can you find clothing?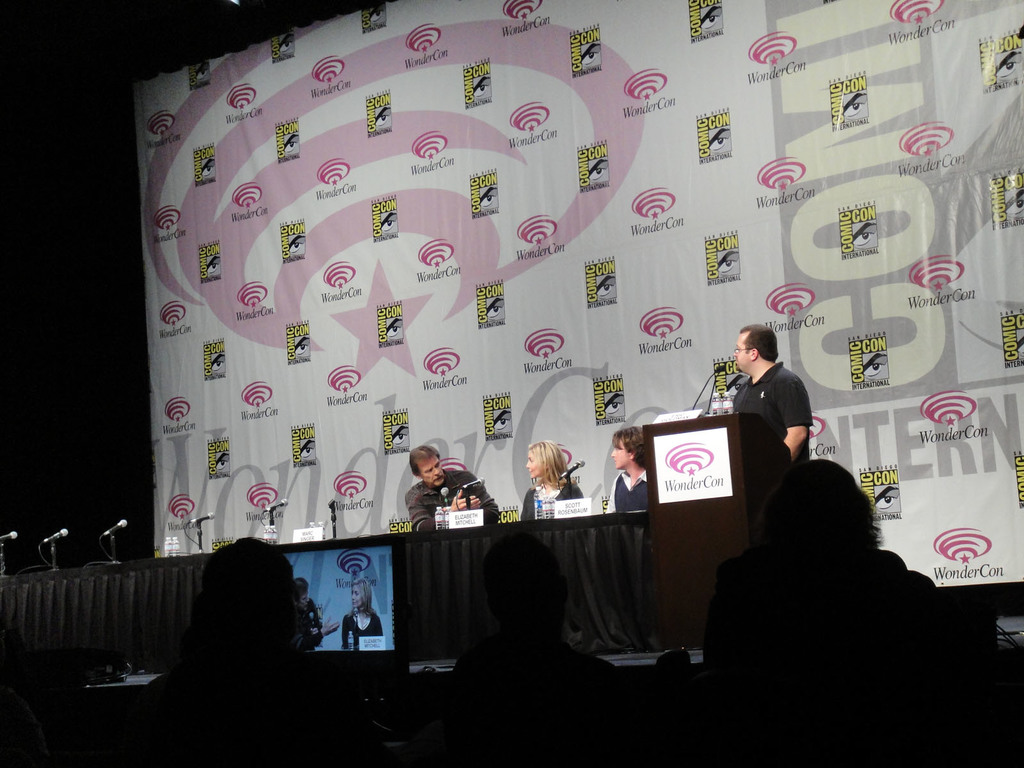
Yes, bounding box: bbox=[406, 467, 506, 535].
